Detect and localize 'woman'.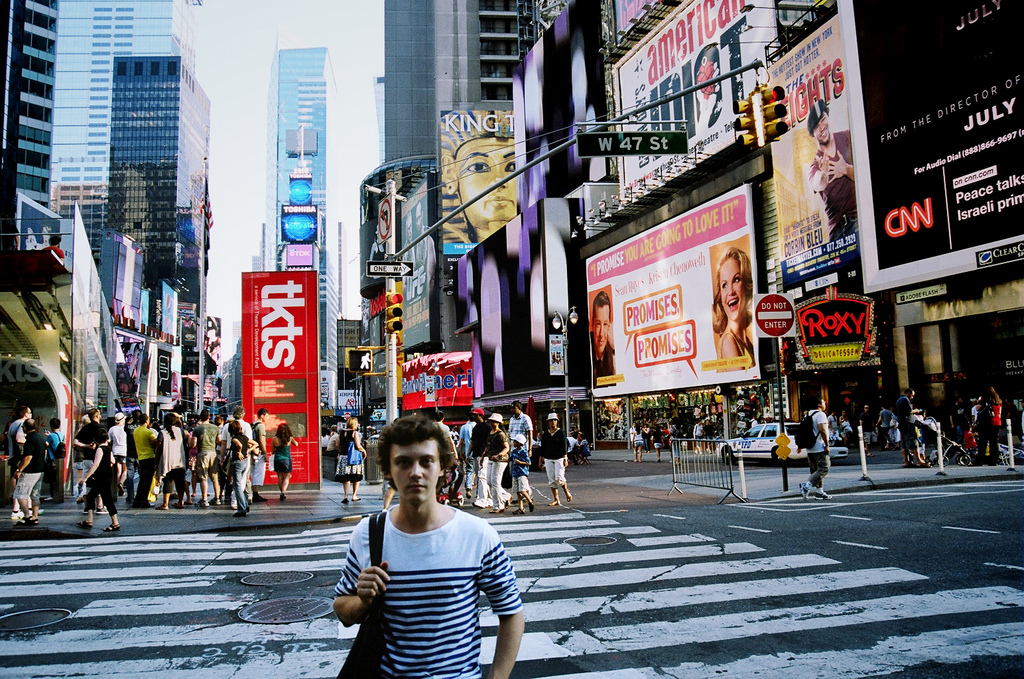
Localized at <box>276,424,294,499</box>.
